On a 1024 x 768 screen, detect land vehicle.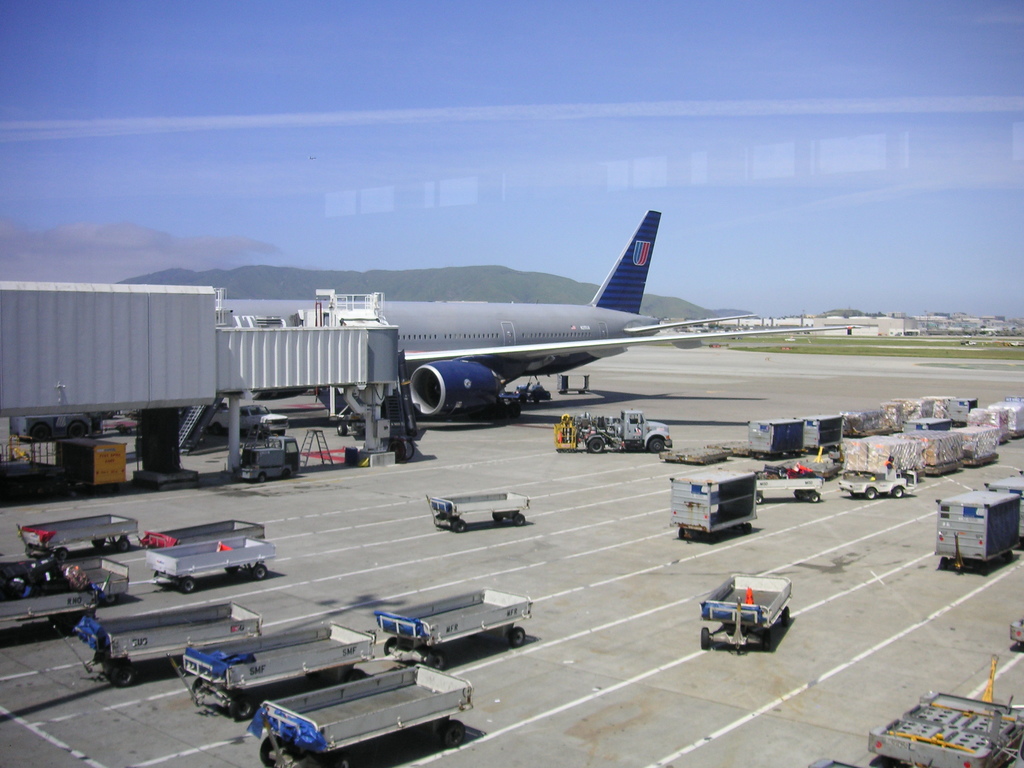
locate(214, 404, 287, 430).
